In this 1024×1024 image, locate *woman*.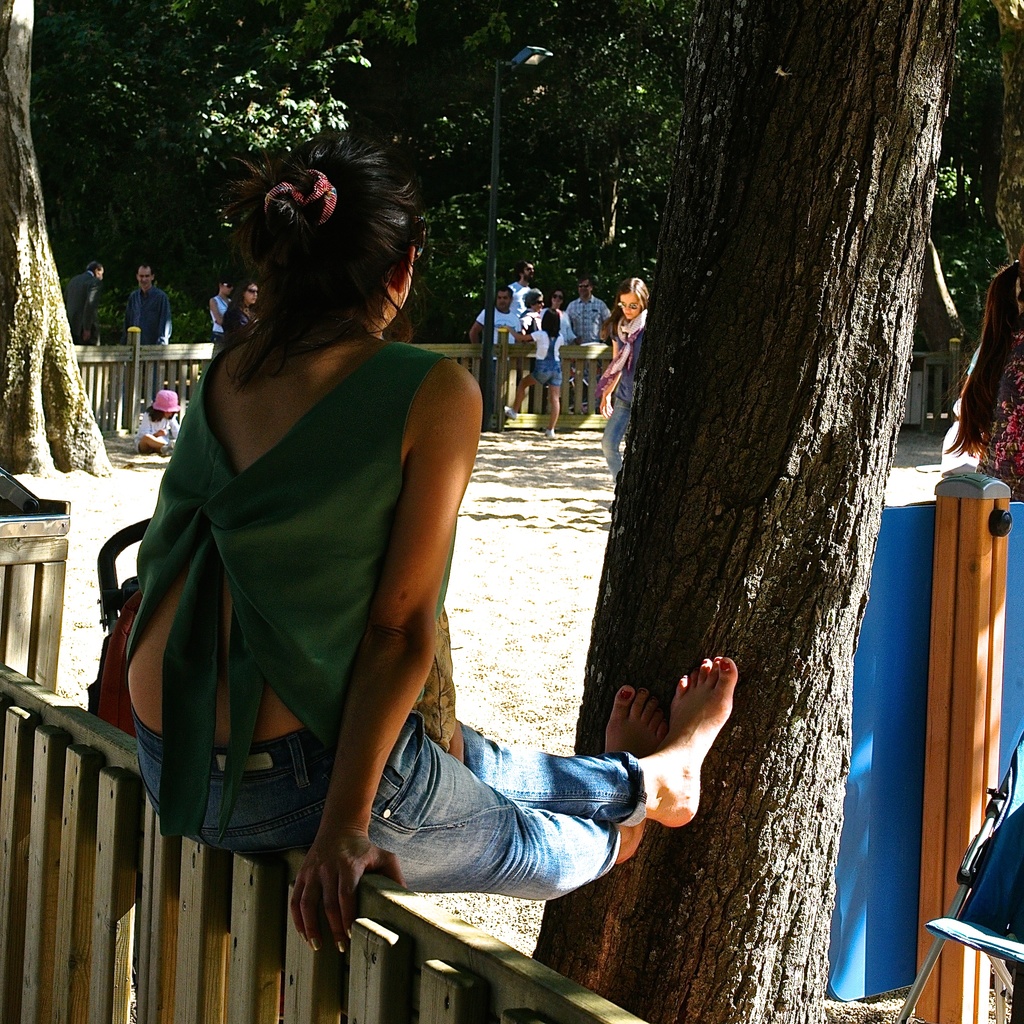
Bounding box: 145/149/707/989.
